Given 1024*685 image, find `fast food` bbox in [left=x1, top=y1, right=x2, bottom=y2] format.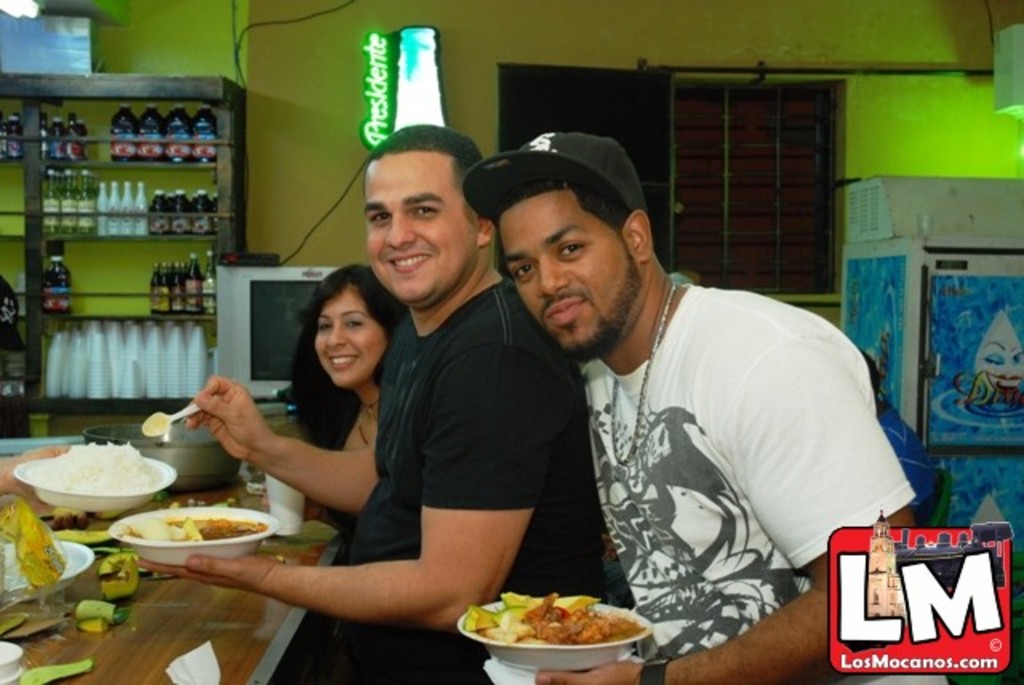
[left=144, top=511, right=251, bottom=546].
